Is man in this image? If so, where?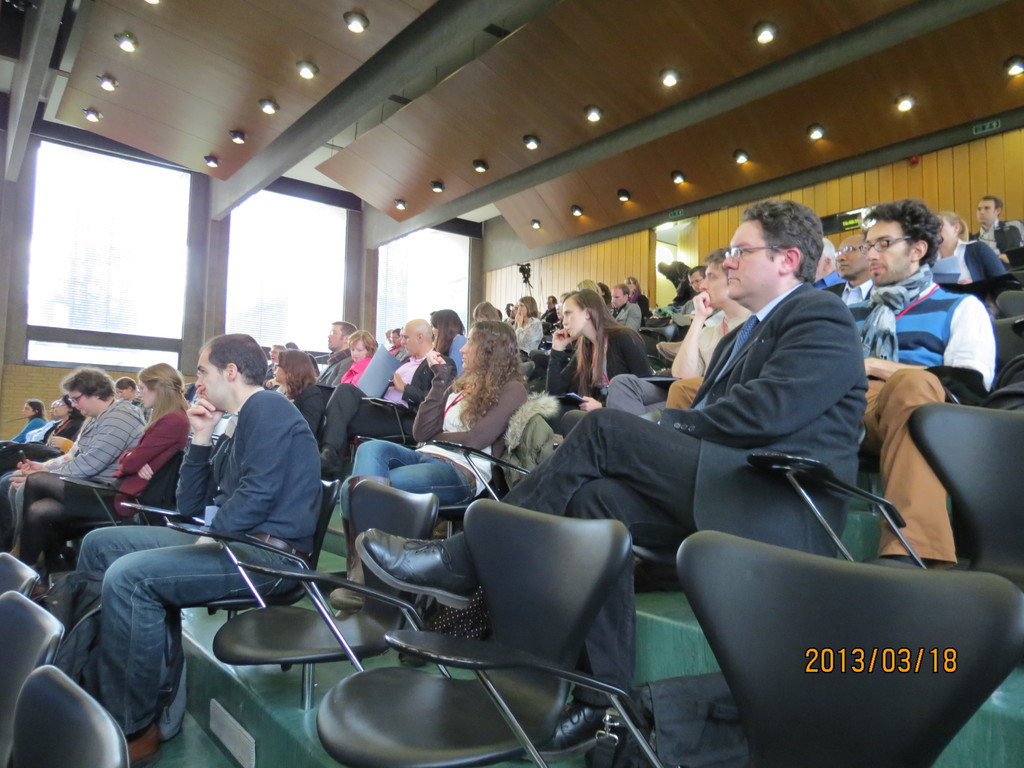
Yes, at select_region(13, 396, 64, 490).
